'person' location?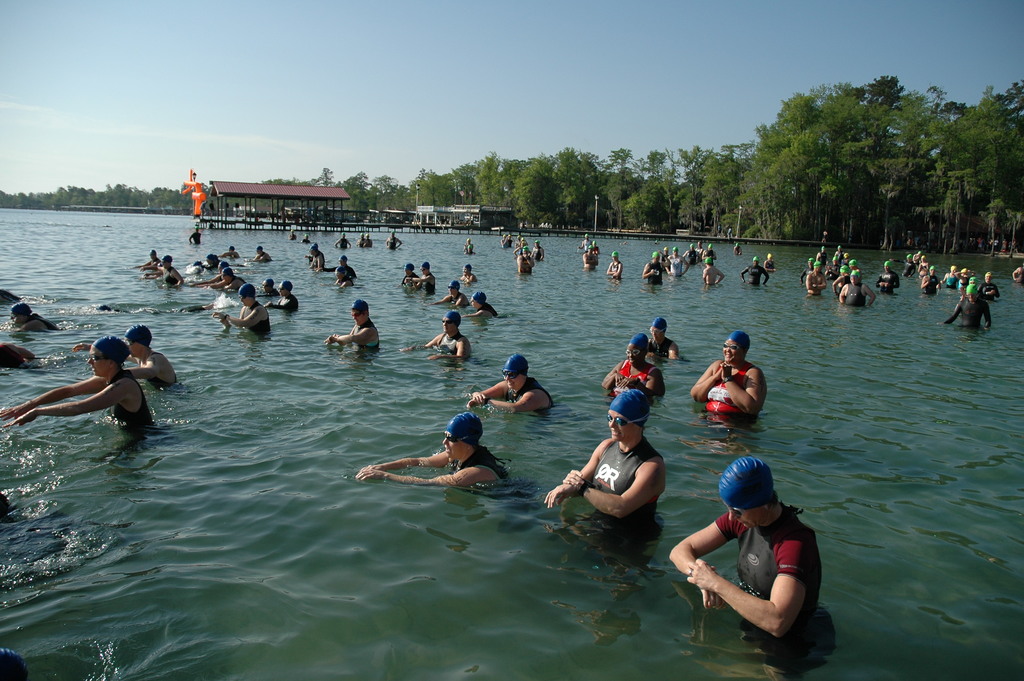
Rect(763, 254, 788, 275)
